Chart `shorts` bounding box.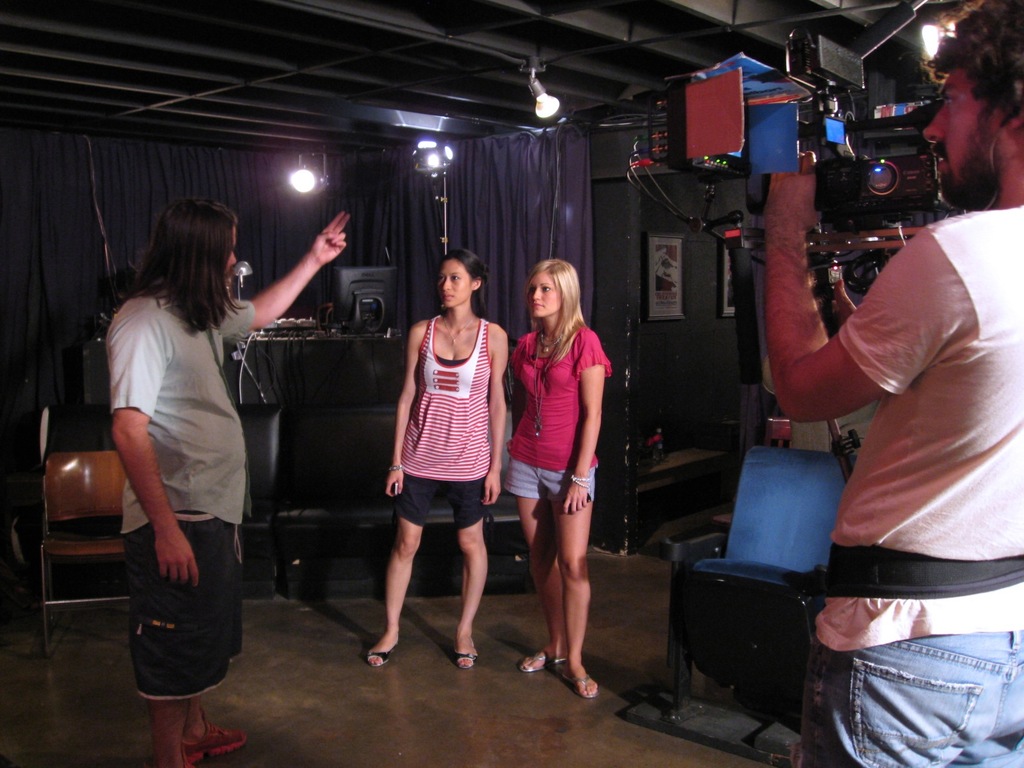
Charted: (110, 547, 232, 710).
